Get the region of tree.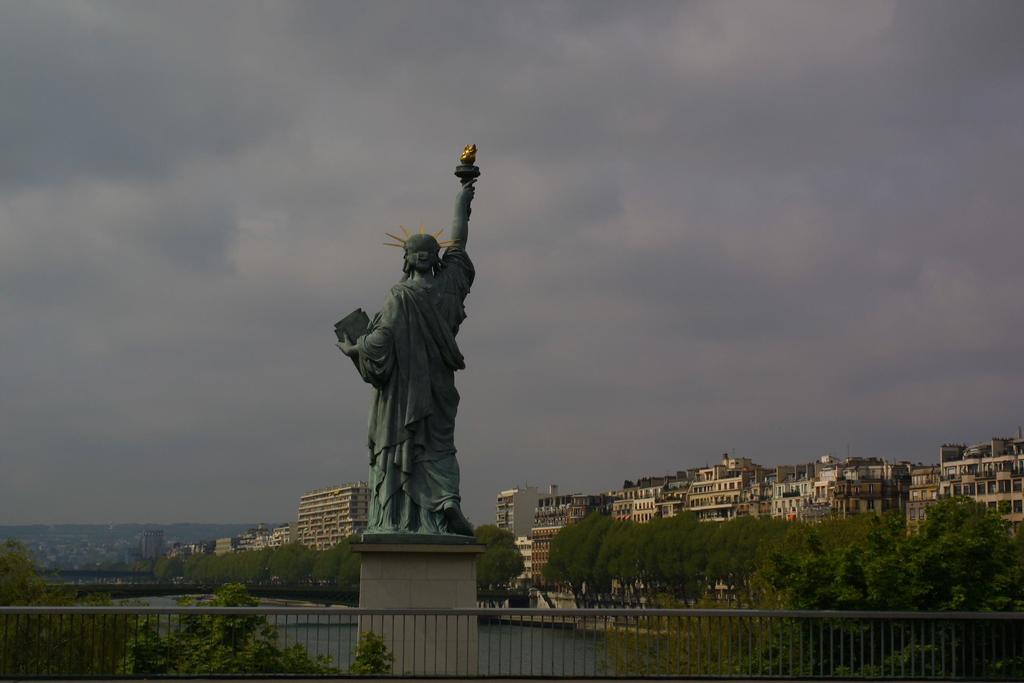
305/540/333/590.
